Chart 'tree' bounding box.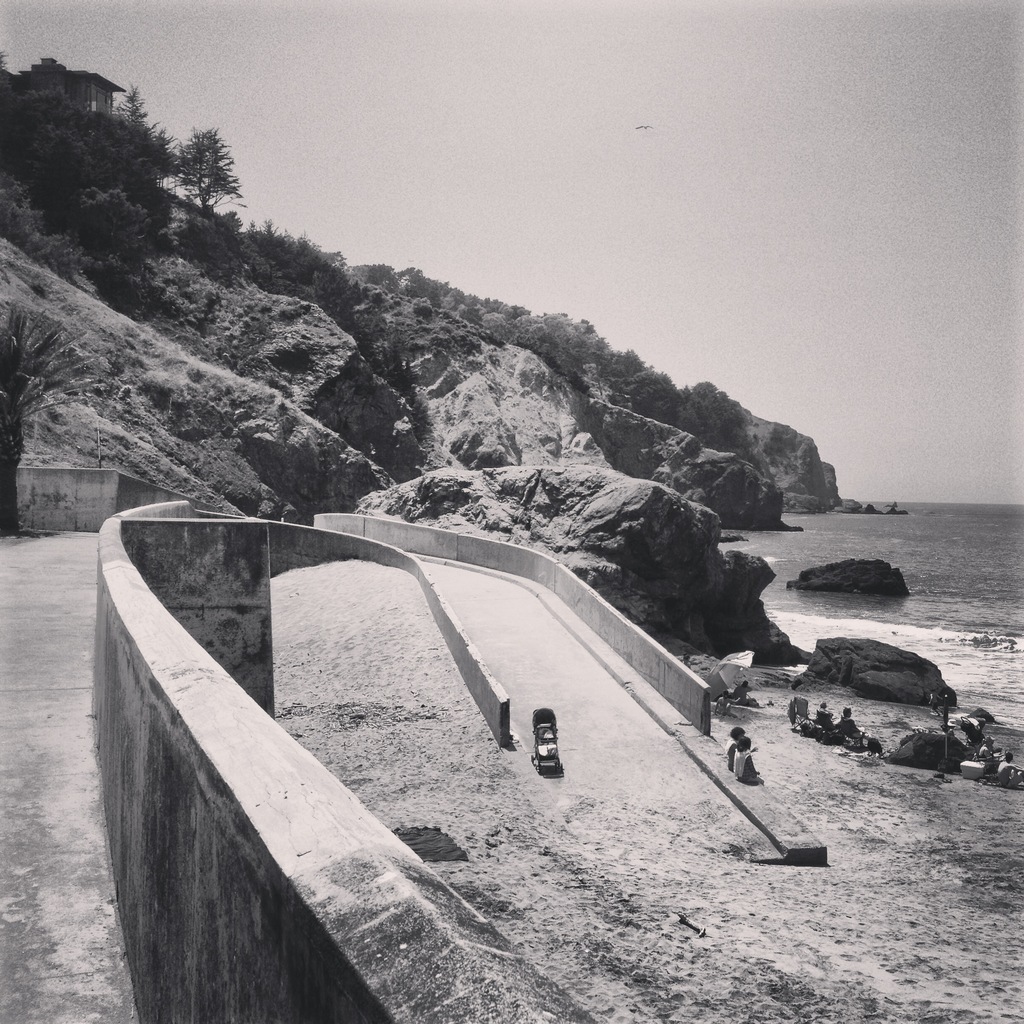
Charted: l=166, t=123, r=241, b=219.
